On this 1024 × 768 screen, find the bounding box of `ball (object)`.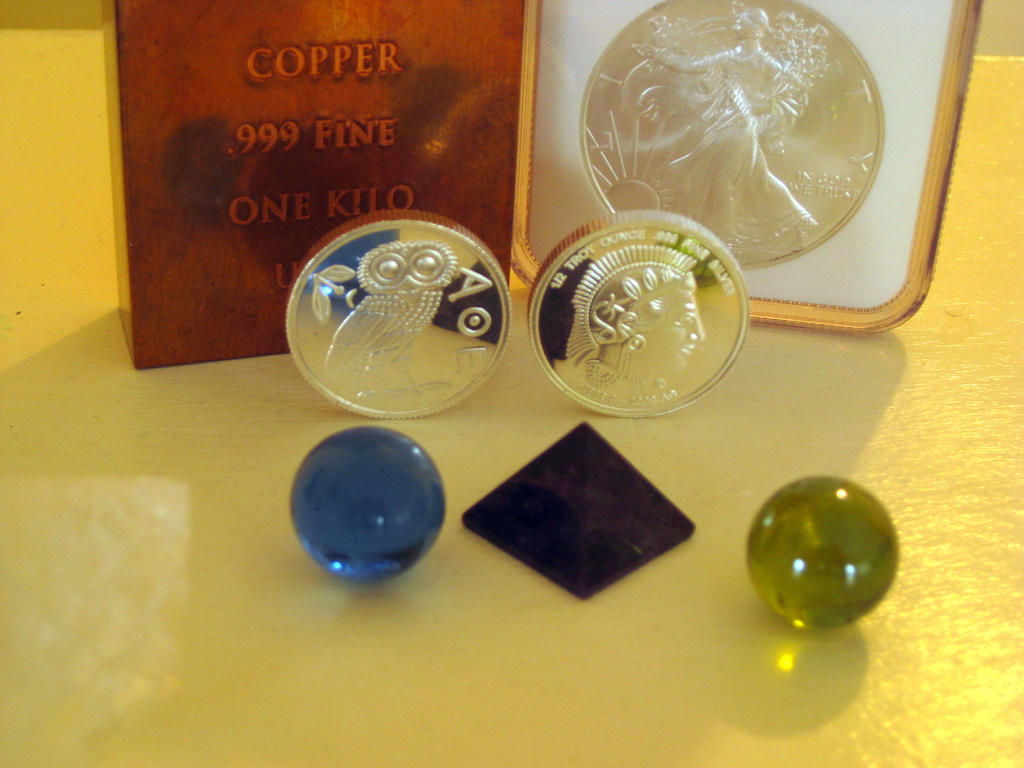
Bounding box: 287 426 446 580.
